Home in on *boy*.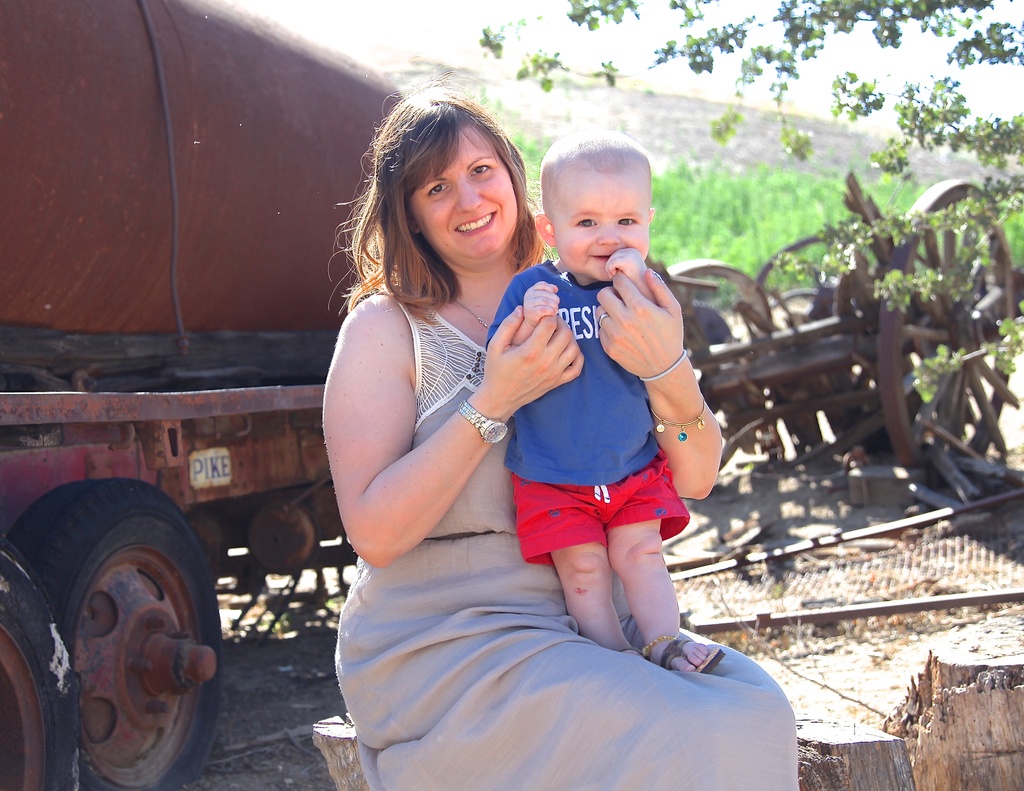
Homed in at (483, 127, 723, 674).
